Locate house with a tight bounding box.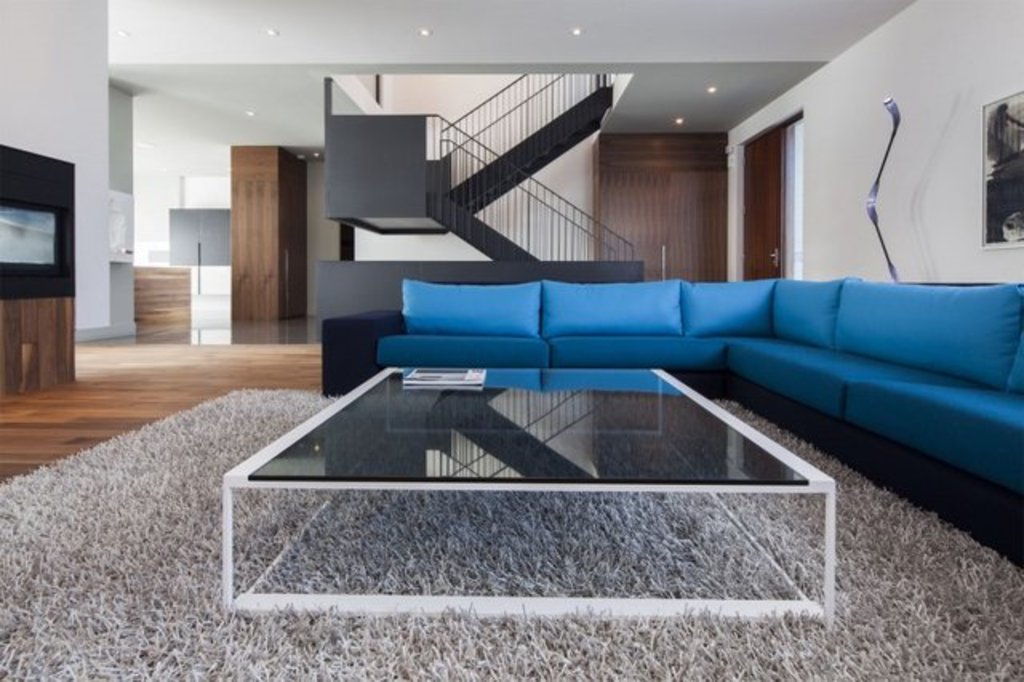
Rect(64, 24, 1023, 533).
